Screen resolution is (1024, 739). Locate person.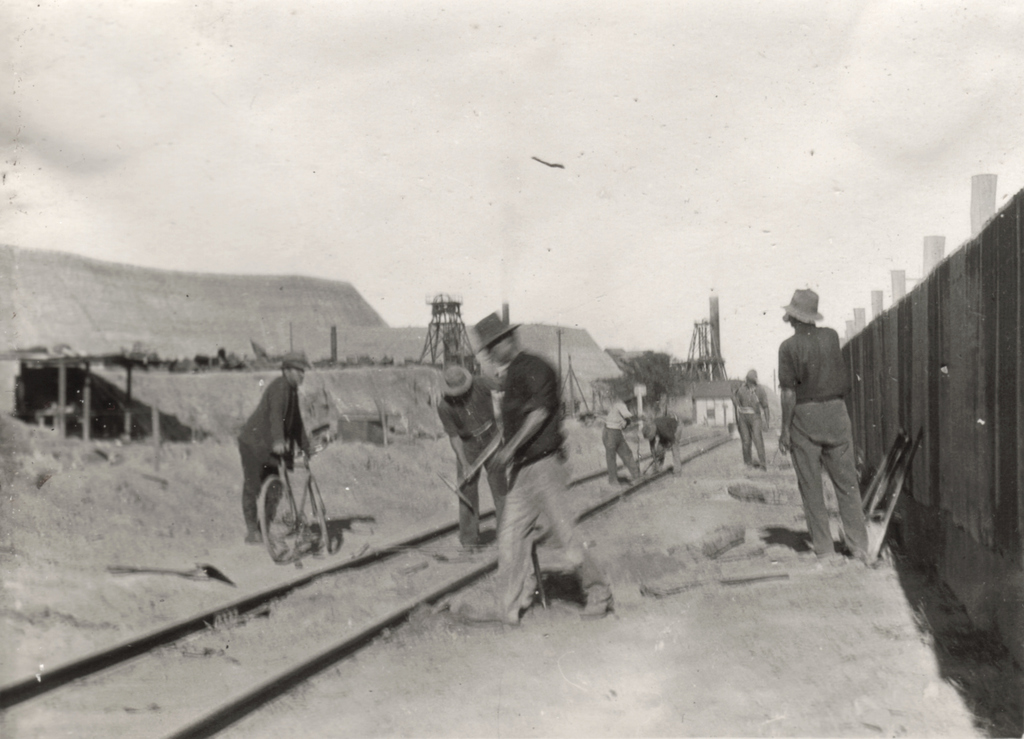
Rect(598, 399, 644, 481).
